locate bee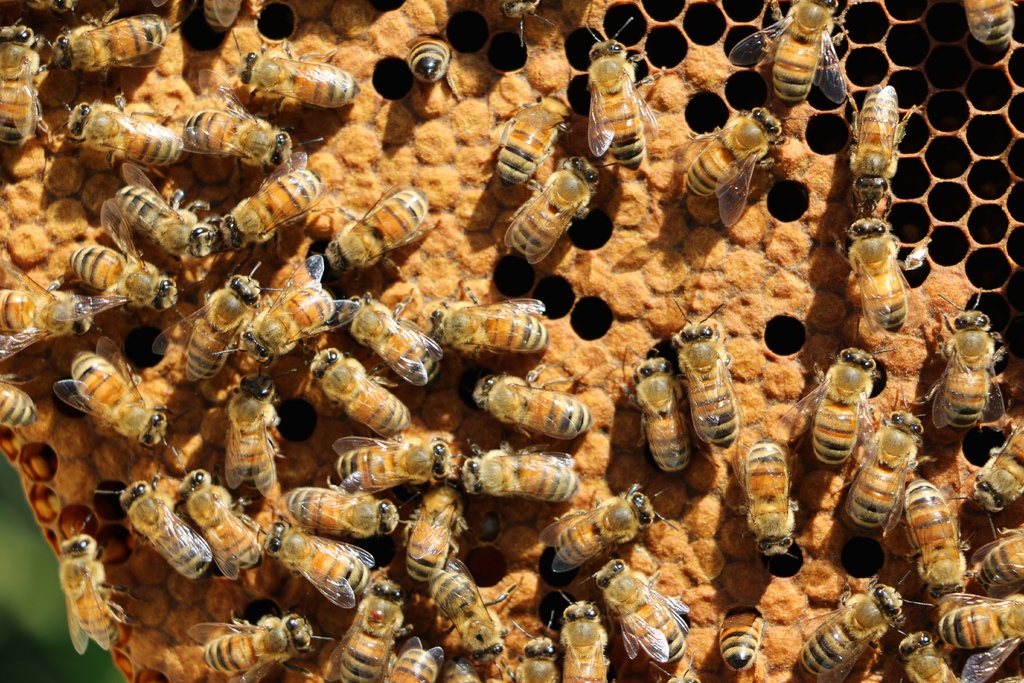
x1=461 y1=445 x2=583 y2=491
